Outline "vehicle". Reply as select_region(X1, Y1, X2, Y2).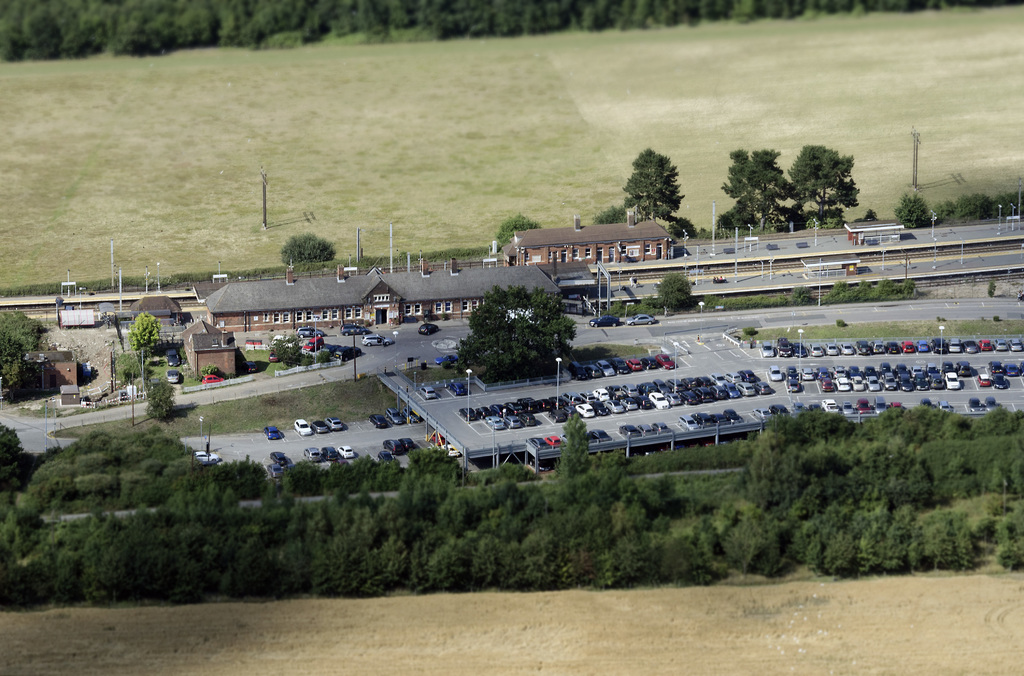
select_region(383, 440, 401, 456).
